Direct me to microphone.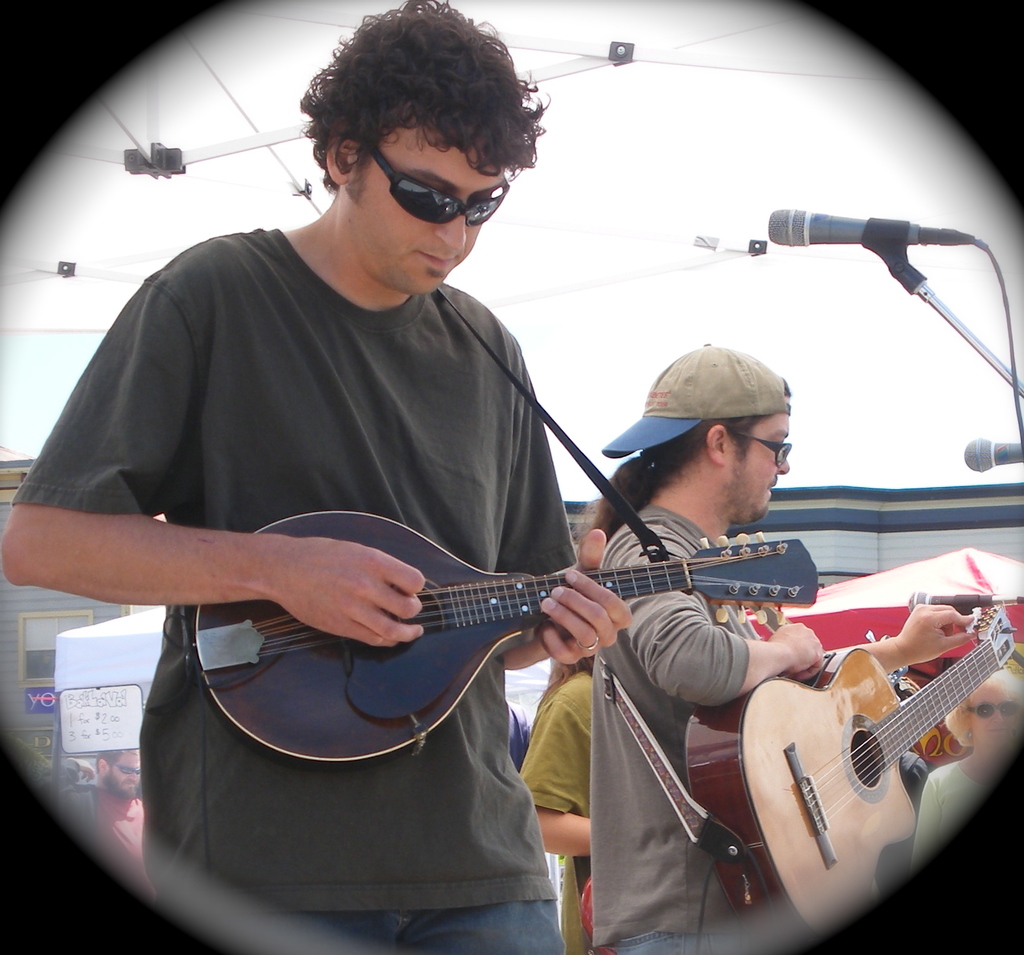
Direction: x1=763, y1=204, x2=978, y2=248.
